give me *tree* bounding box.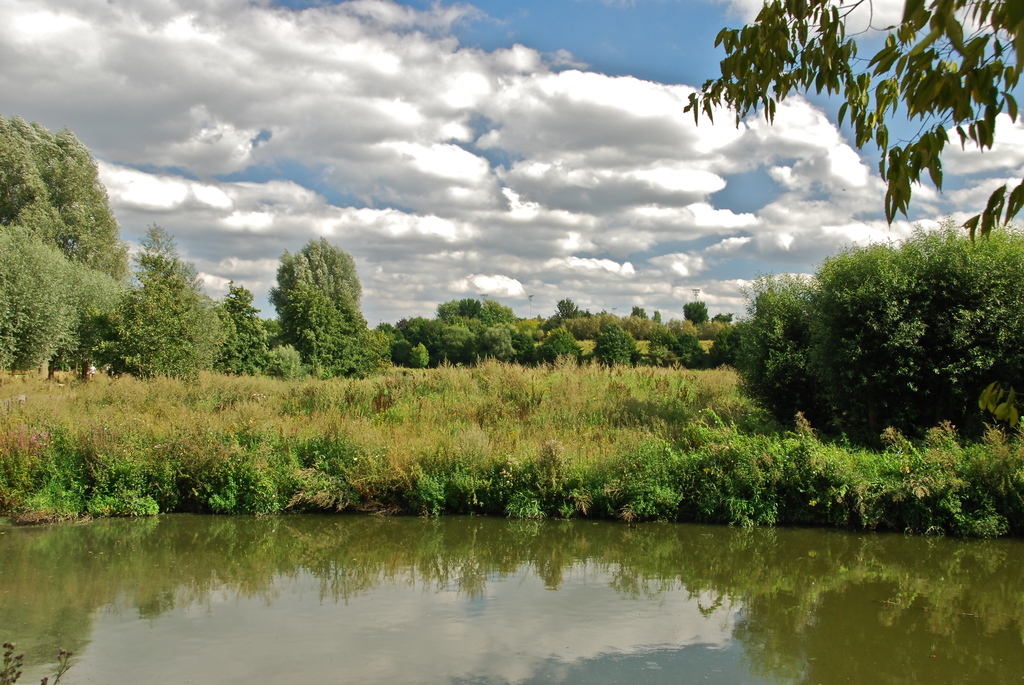
(x1=366, y1=303, x2=445, y2=375).
